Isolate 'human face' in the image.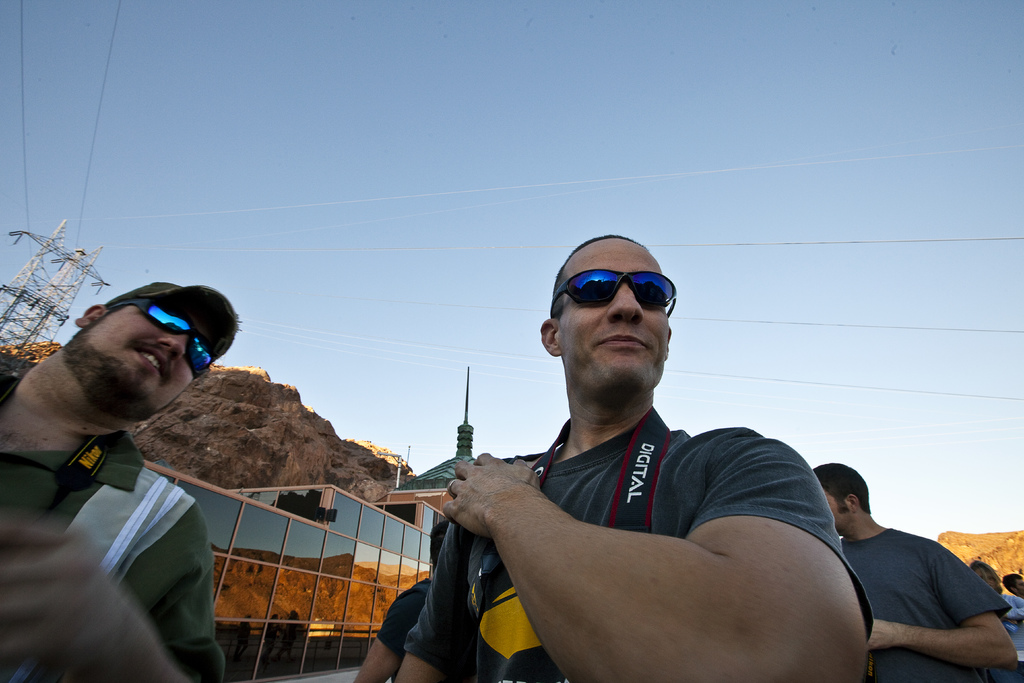
Isolated region: <region>975, 566, 996, 593</region>.
